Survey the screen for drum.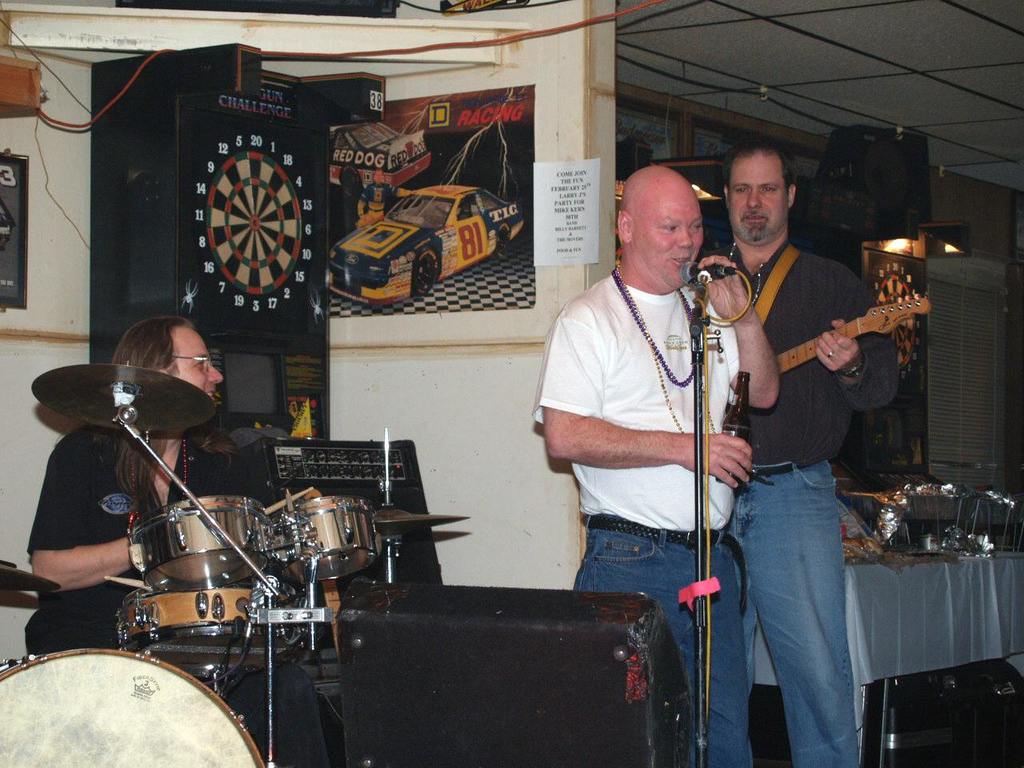
Survey found: l=117, t=586, r=287, b=687.
